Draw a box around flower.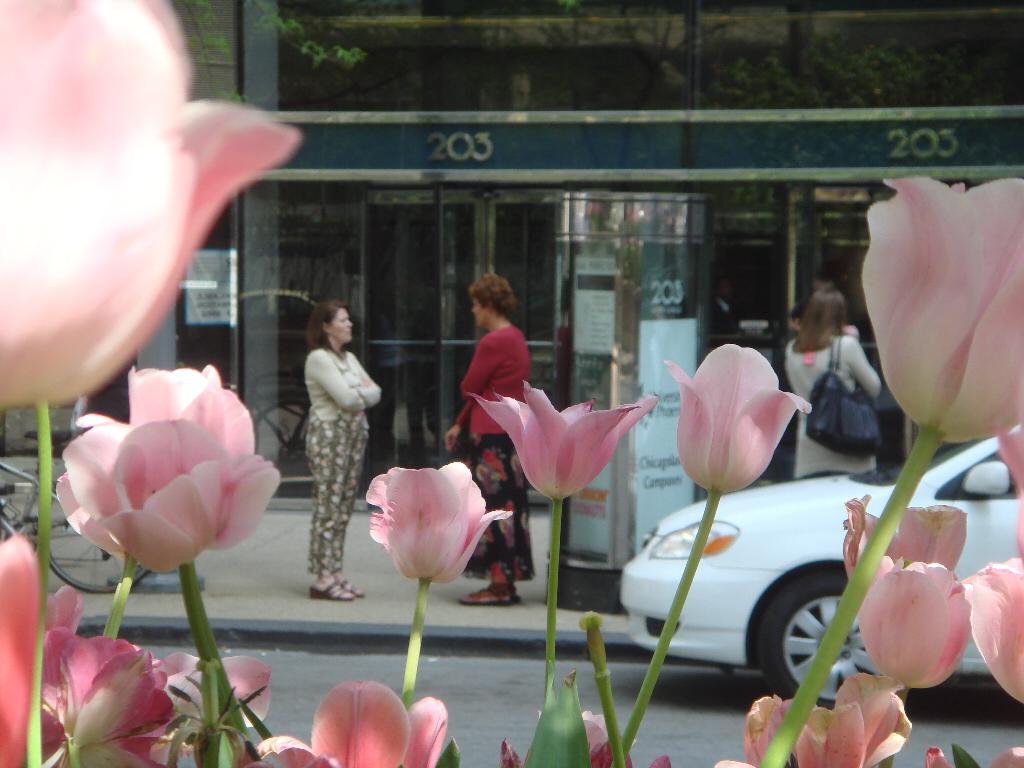
368,456,516,583.
